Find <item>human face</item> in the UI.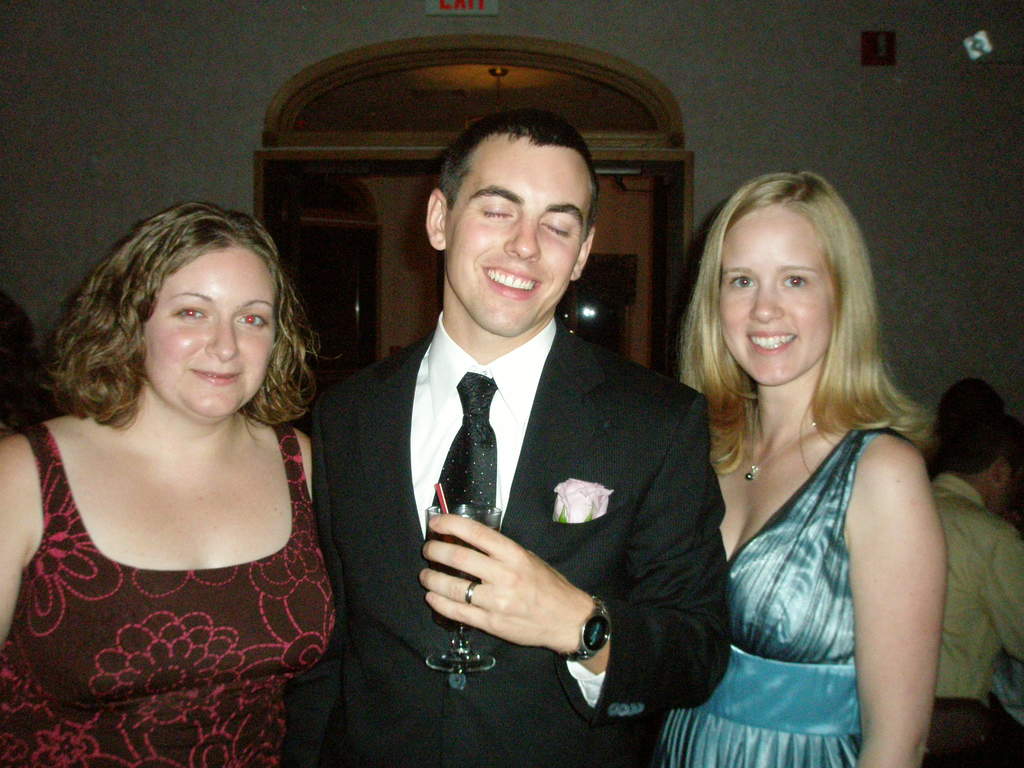
UI element at 129, 243, 269, 422.
